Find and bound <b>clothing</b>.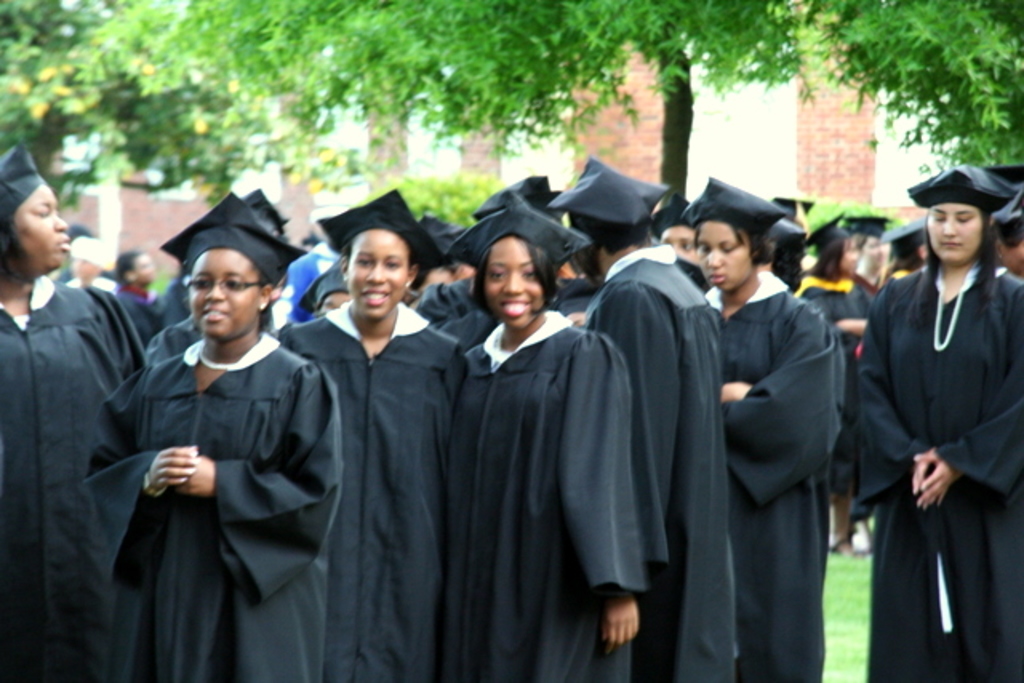
Bound: <region>450, 307, 658, 681</region>.
